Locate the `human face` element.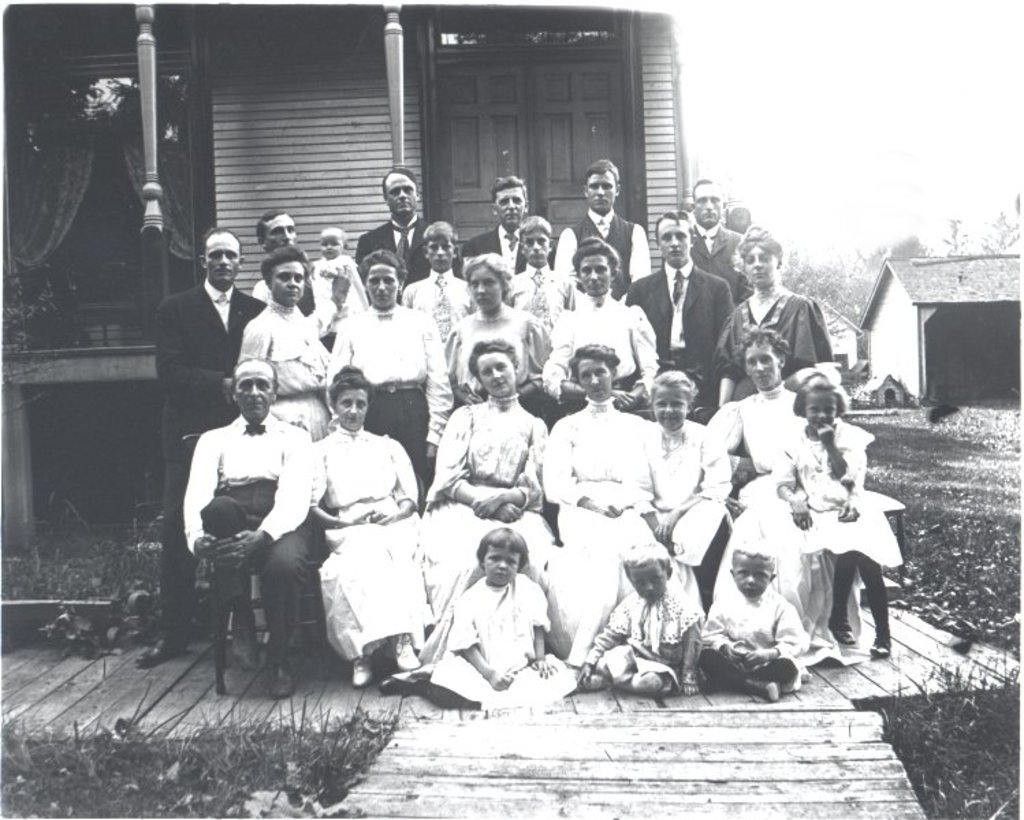
Element bbox: left=261, top=213, right=298, bottom=247.
